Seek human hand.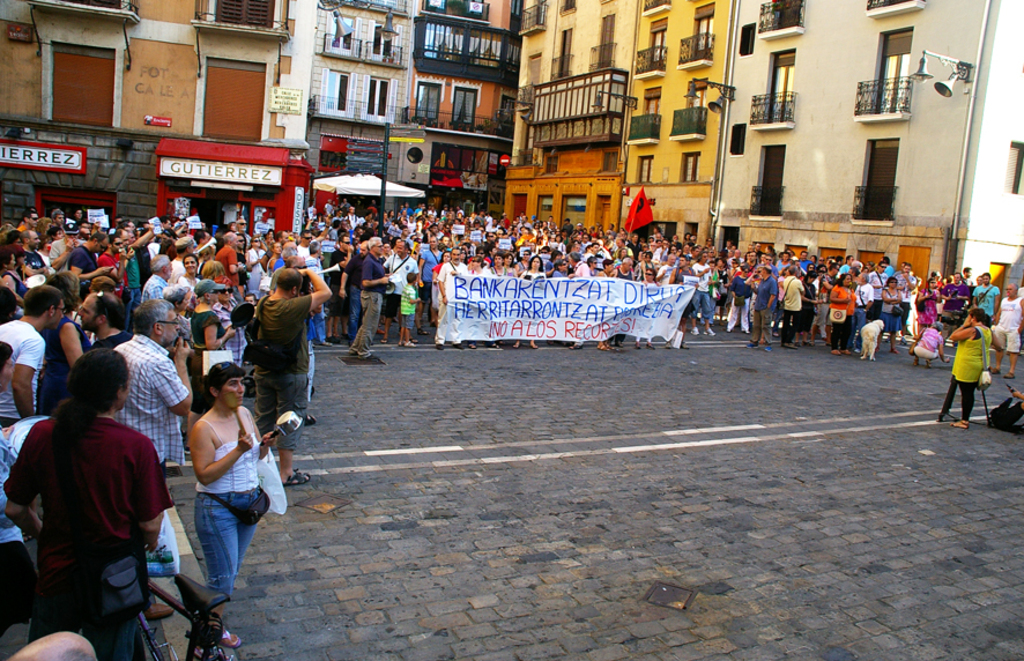
box(146, 539, 159, 555).
